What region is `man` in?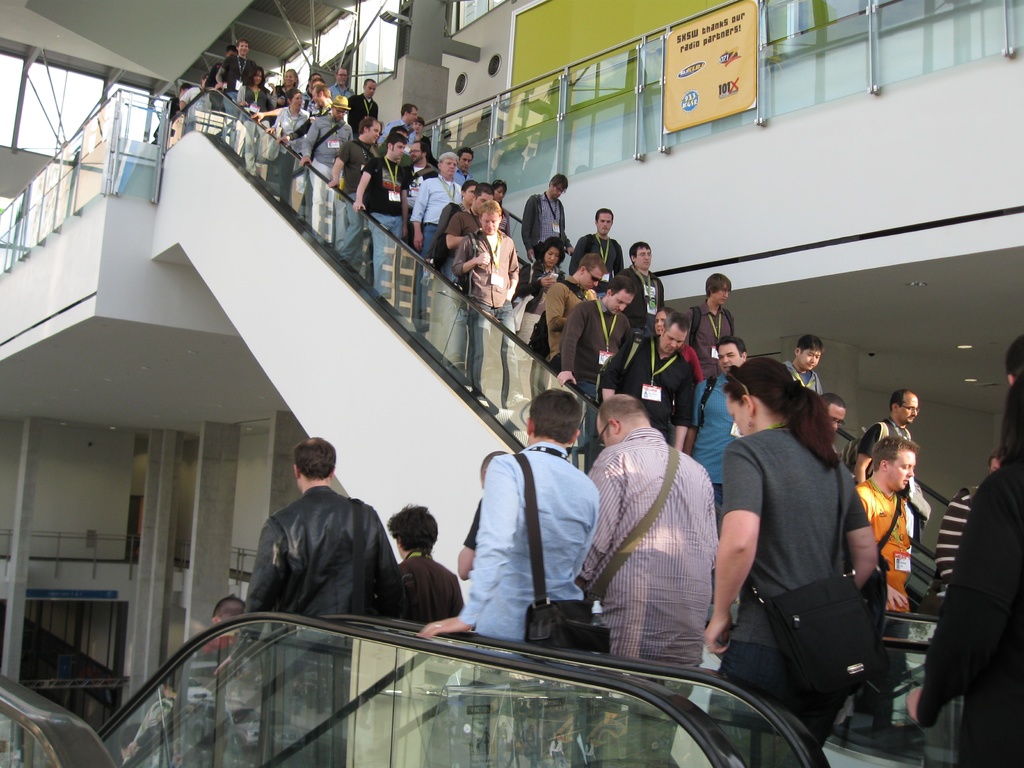
397,504,470,622.
